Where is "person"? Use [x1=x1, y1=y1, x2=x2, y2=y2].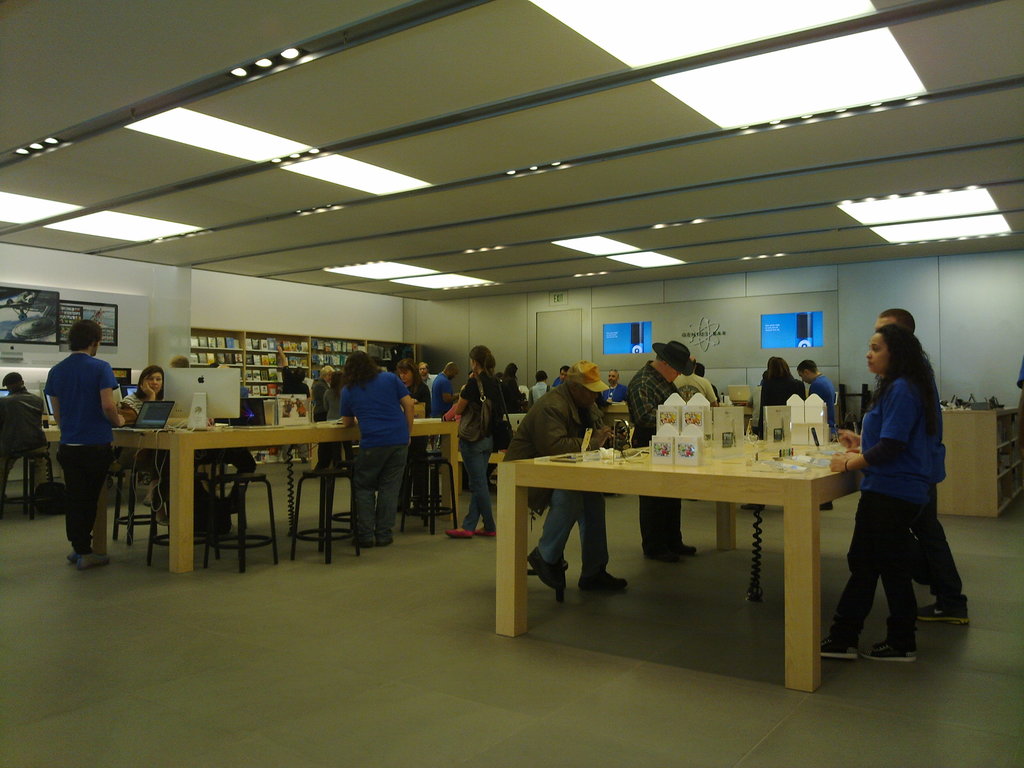
[x1=530, y1=373, x2=552, y2=405].
